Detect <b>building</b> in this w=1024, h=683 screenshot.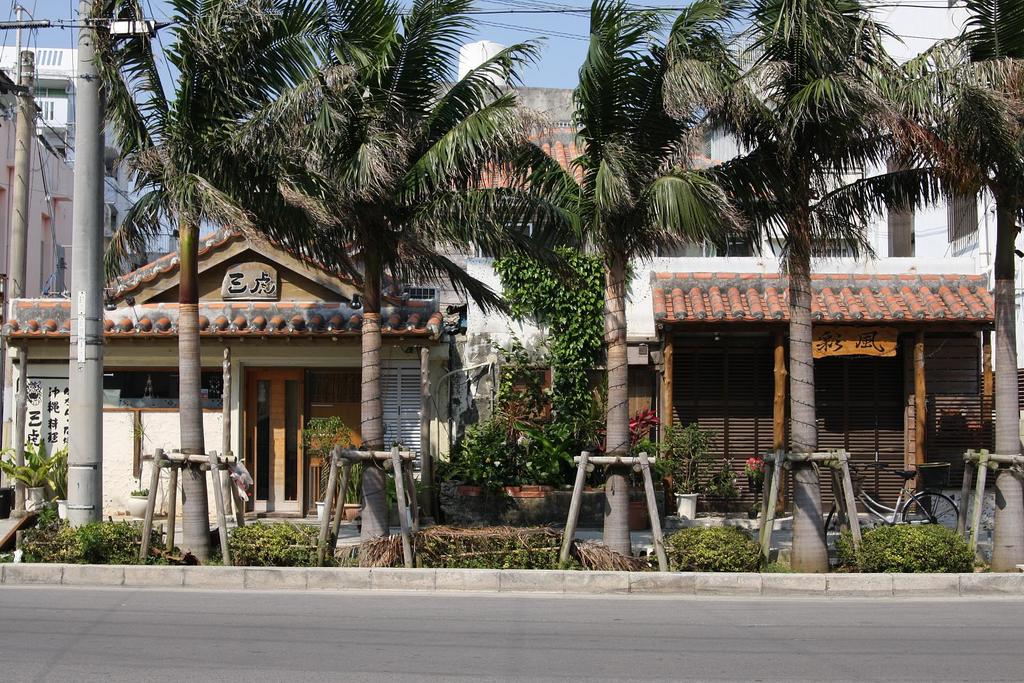
Detection: 705:0:1023:369.
